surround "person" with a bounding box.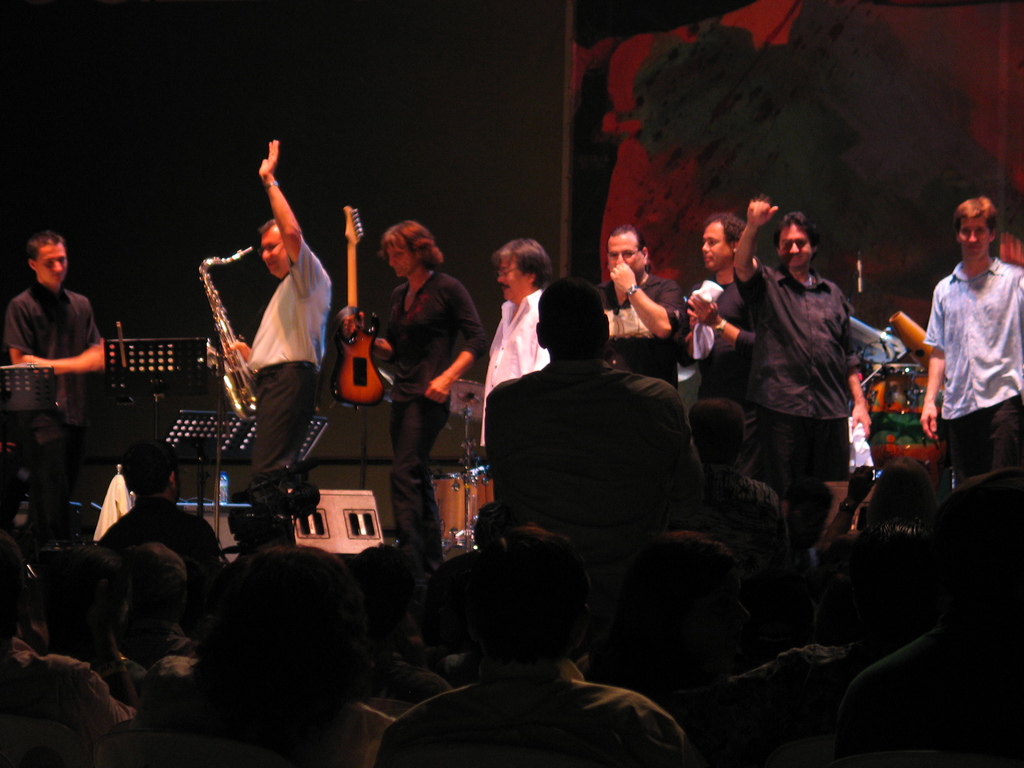
rect(671, 209, 752, 447).
